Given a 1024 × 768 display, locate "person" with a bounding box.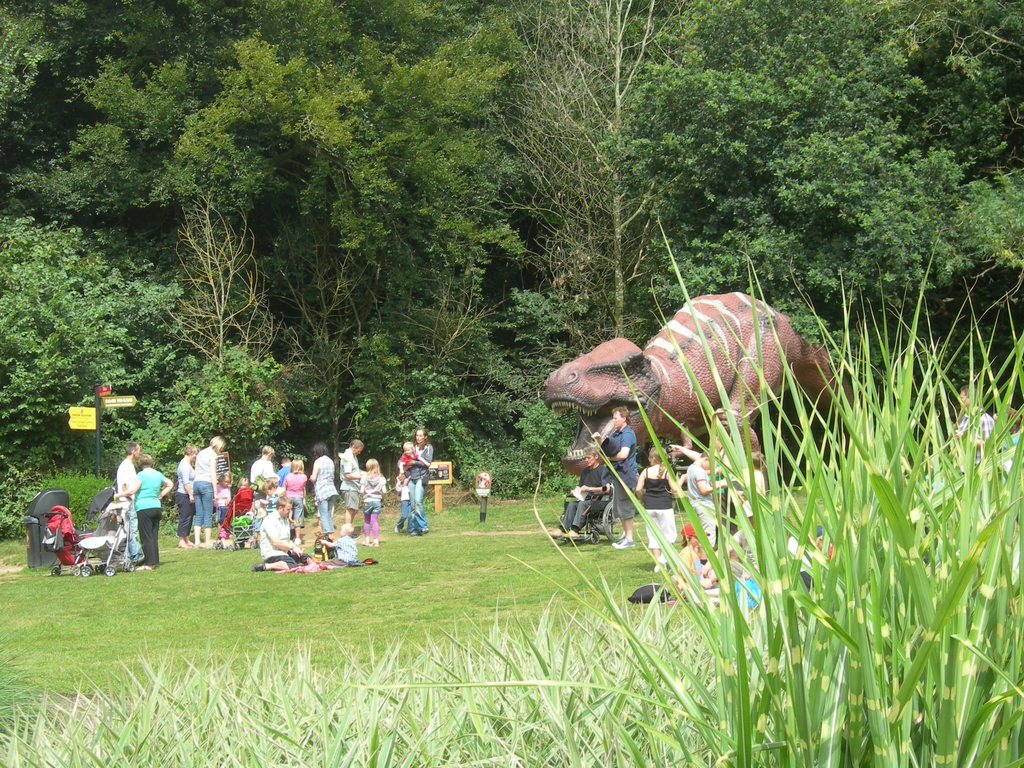
Located: [989, 399, 1023, 475].
